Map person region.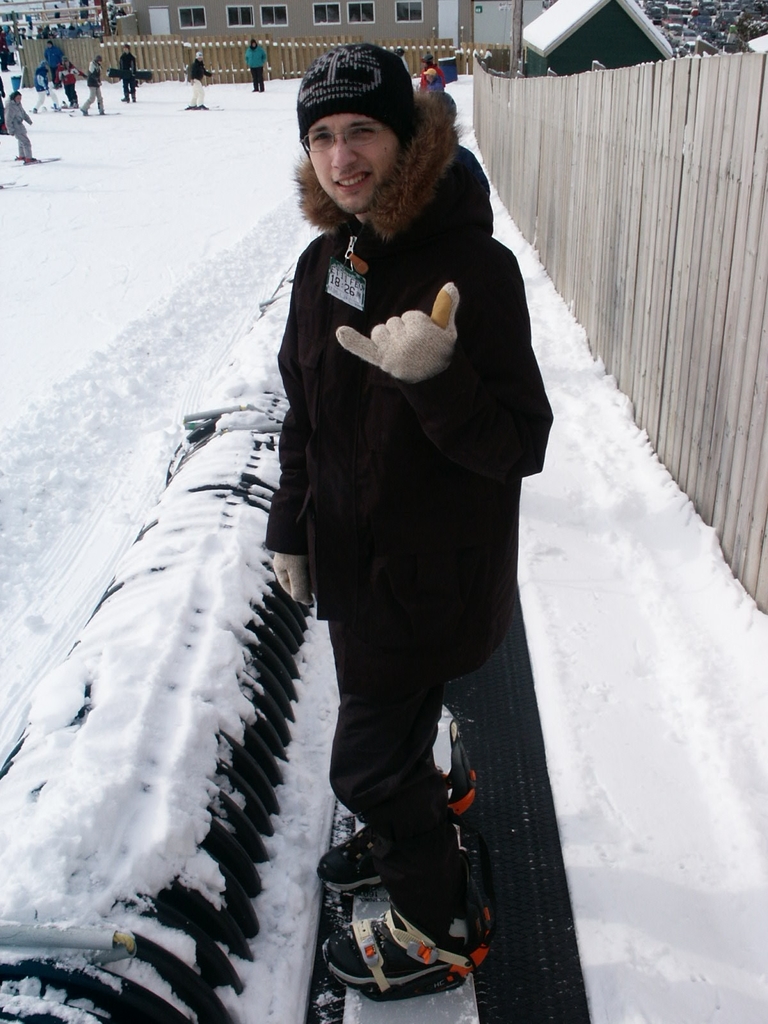
Mapped to <box>81,53,105,116</box>.
